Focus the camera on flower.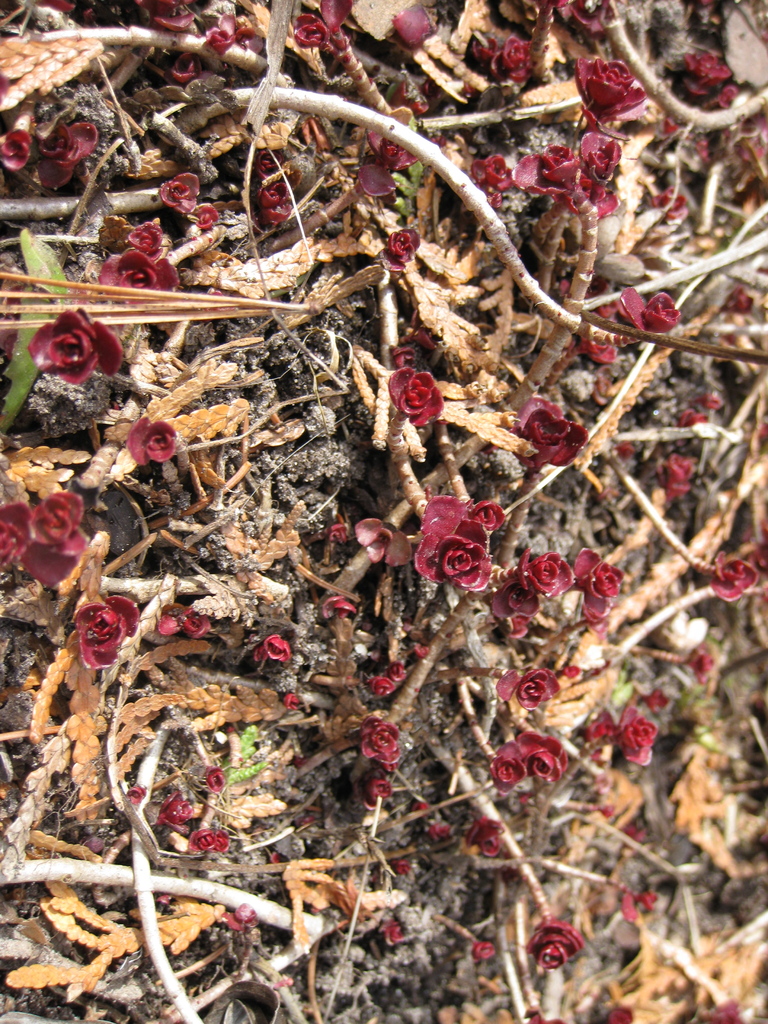
Focus region: bbox=(367, 776, 394, 801).
